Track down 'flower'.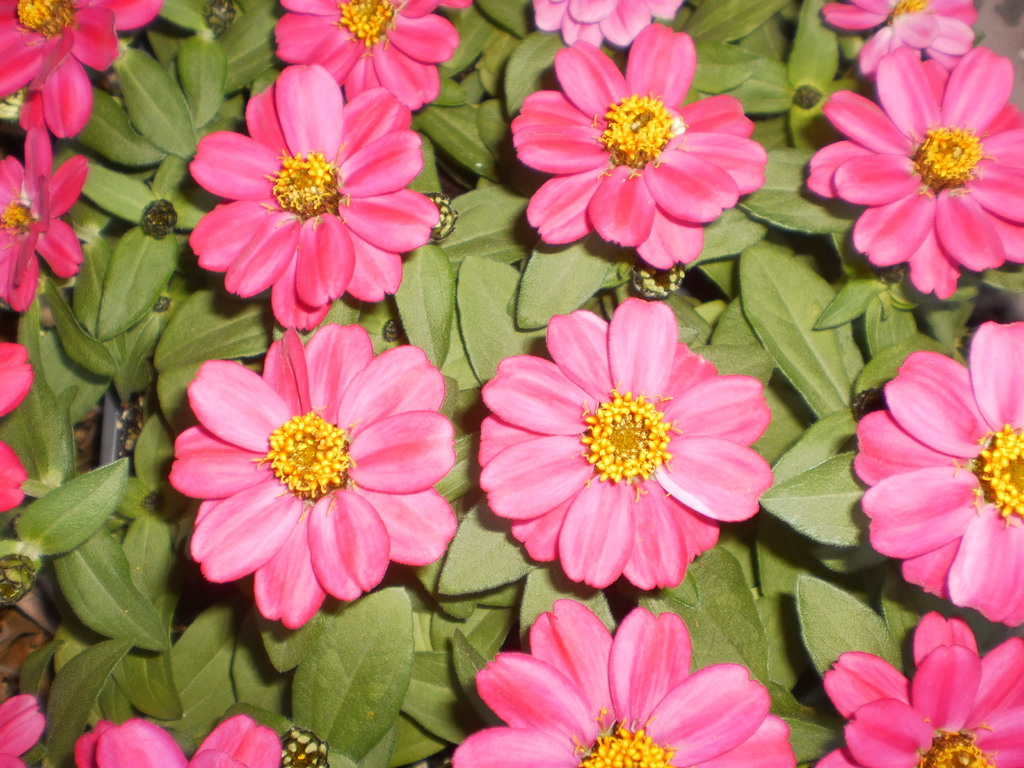
Tracked to x1=807 y1=46 x2=1023 y2=299.
